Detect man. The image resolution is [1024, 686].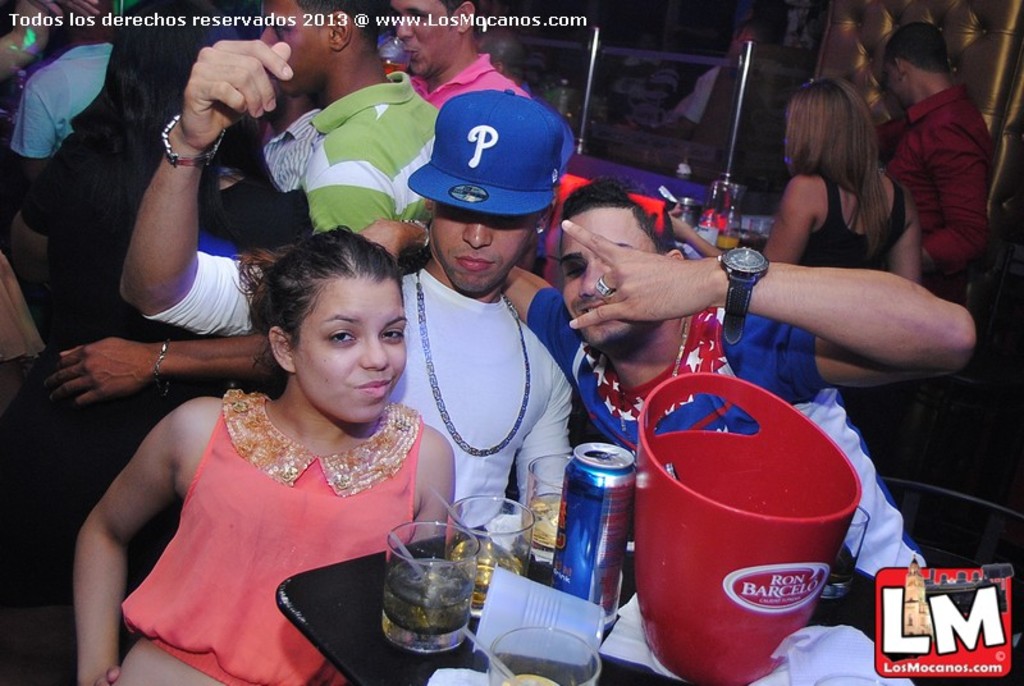
{"x1": 35, "y1": 0, "x2": 440, "y2": 404}.
